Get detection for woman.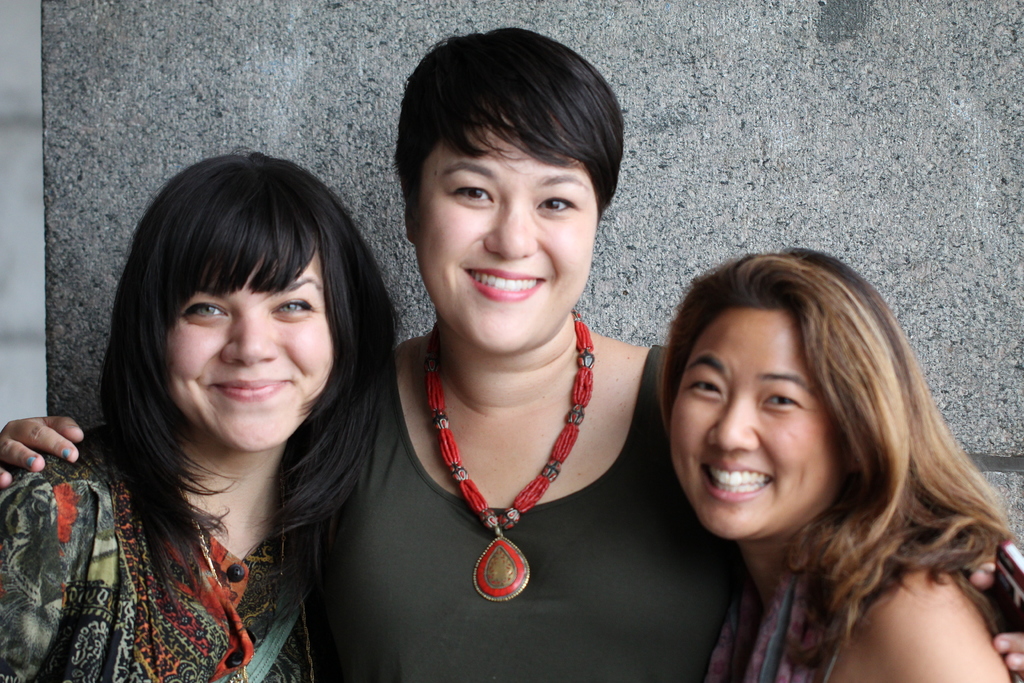
Detection: Rect(0, 26, 1023, 682).
